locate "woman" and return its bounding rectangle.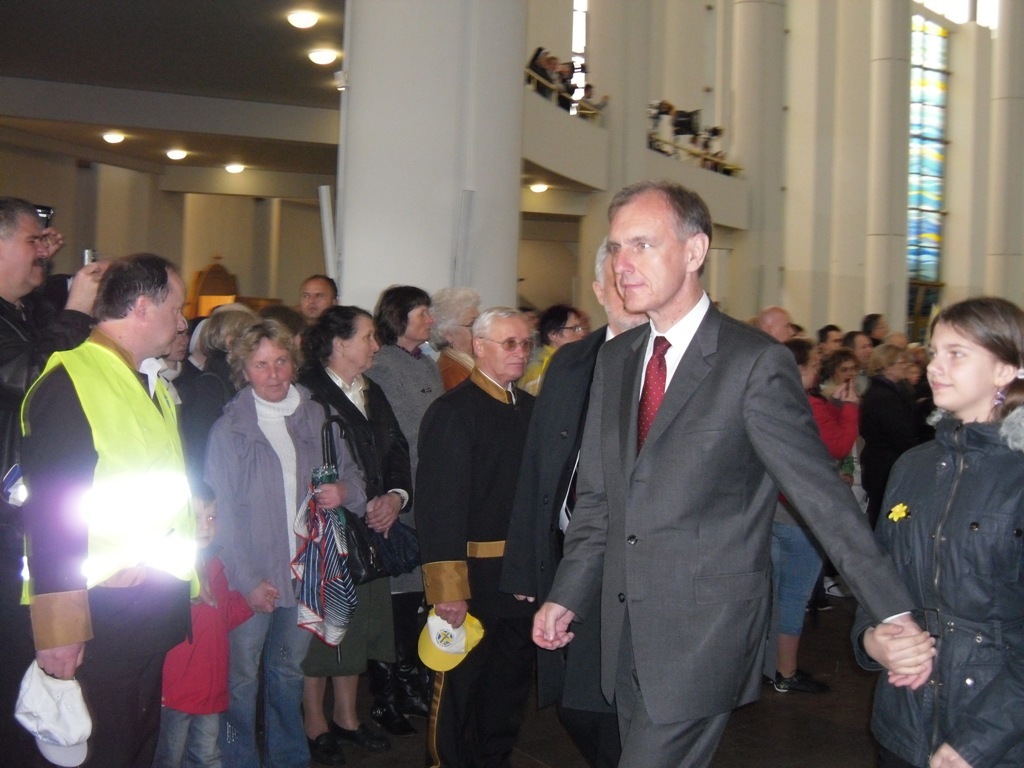
773, 342, 817, 700.
